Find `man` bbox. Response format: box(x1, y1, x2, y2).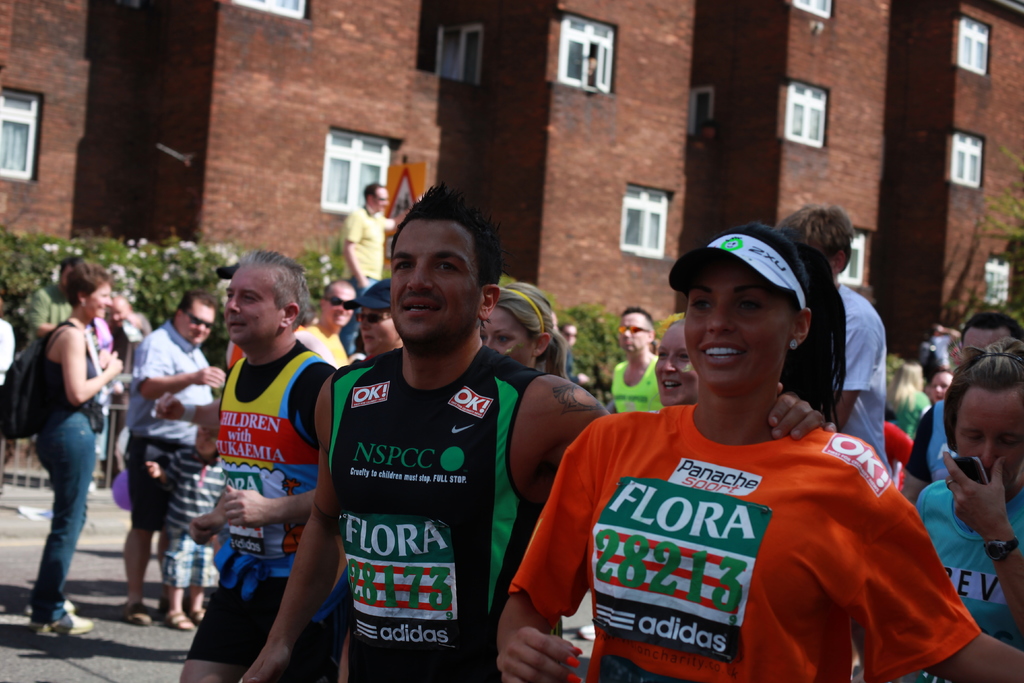
box(228, 184, 836, 682).
